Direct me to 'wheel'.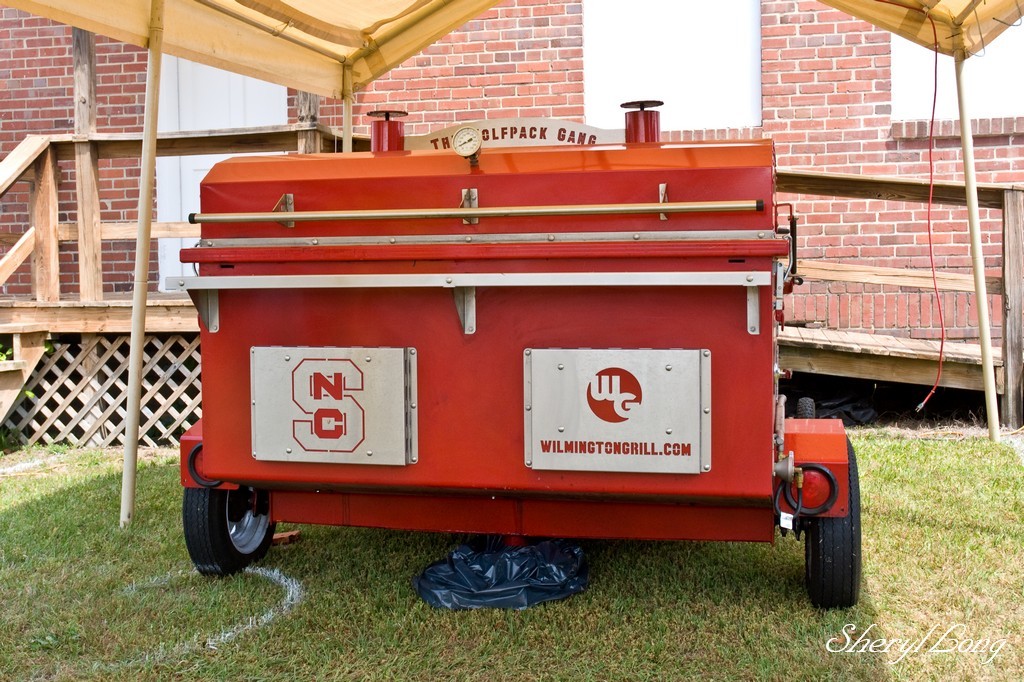
Direction: BBox(177, 473, 283, 580).
